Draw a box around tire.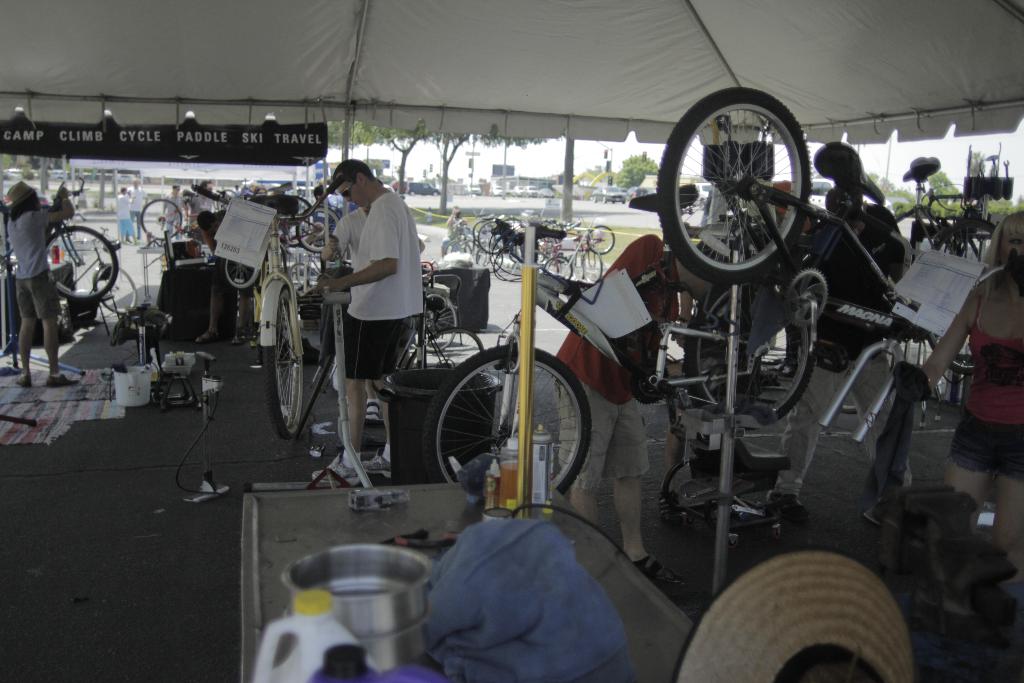
detection(925, 219, 998, 374).
